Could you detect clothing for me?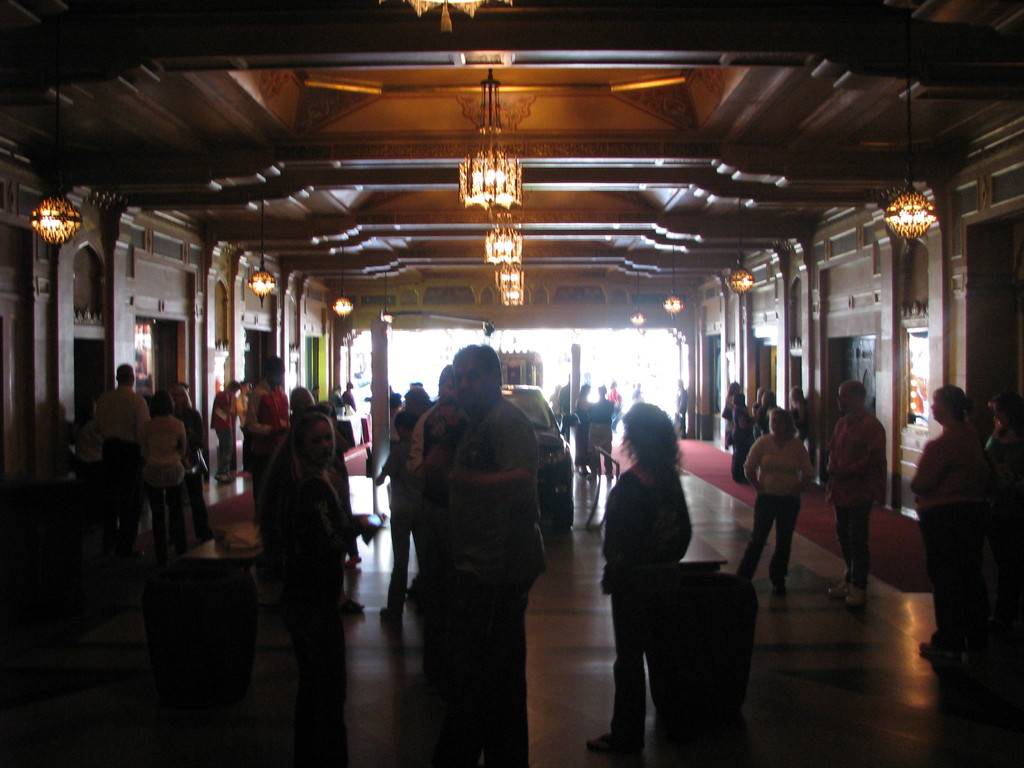
Detection result: <box>177,390,209,476</box>.
